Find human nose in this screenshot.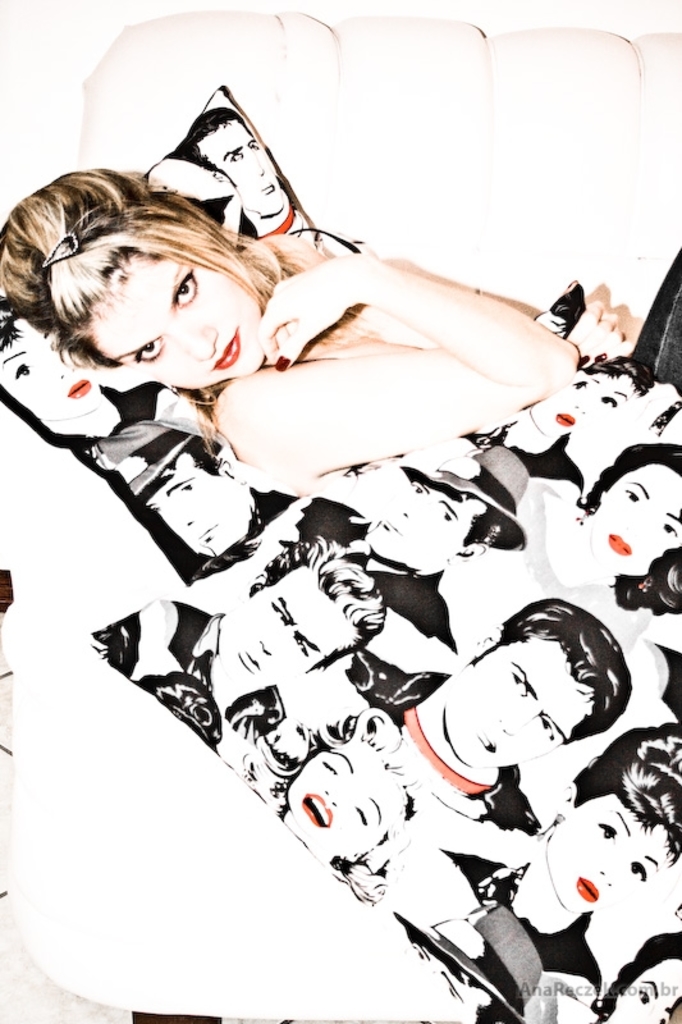
The bounding box for human nose is [174,506,201,532].
